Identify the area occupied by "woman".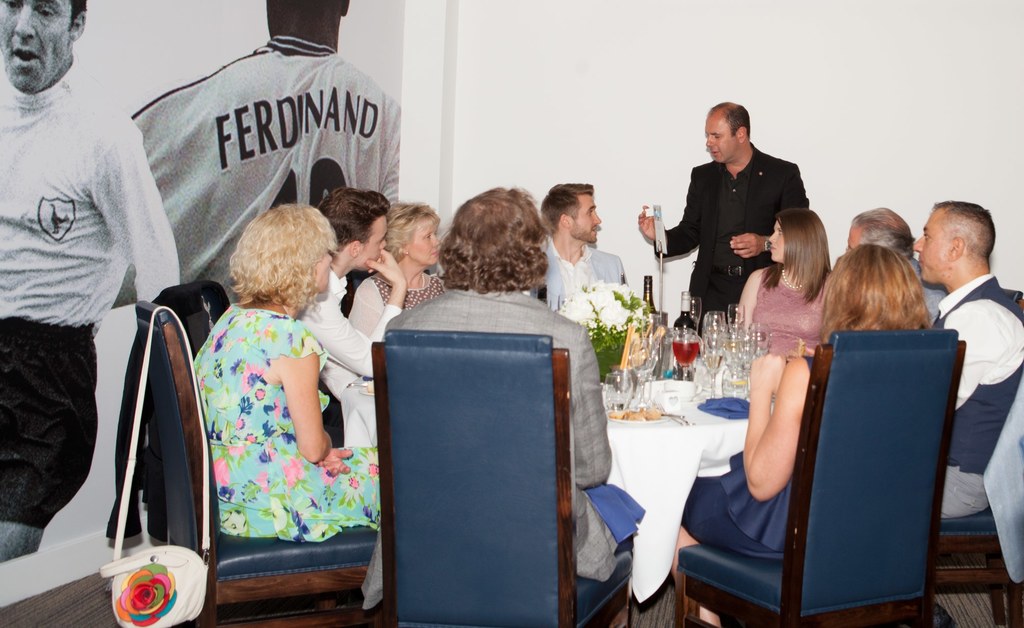
Area: Rect(362, 184, 623, 615).
